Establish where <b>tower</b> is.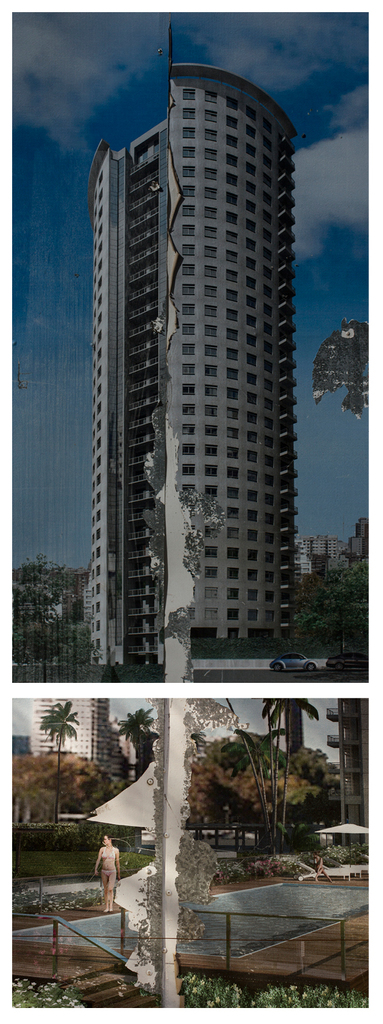
Established at bbox=[57, 52, 318, 643].
